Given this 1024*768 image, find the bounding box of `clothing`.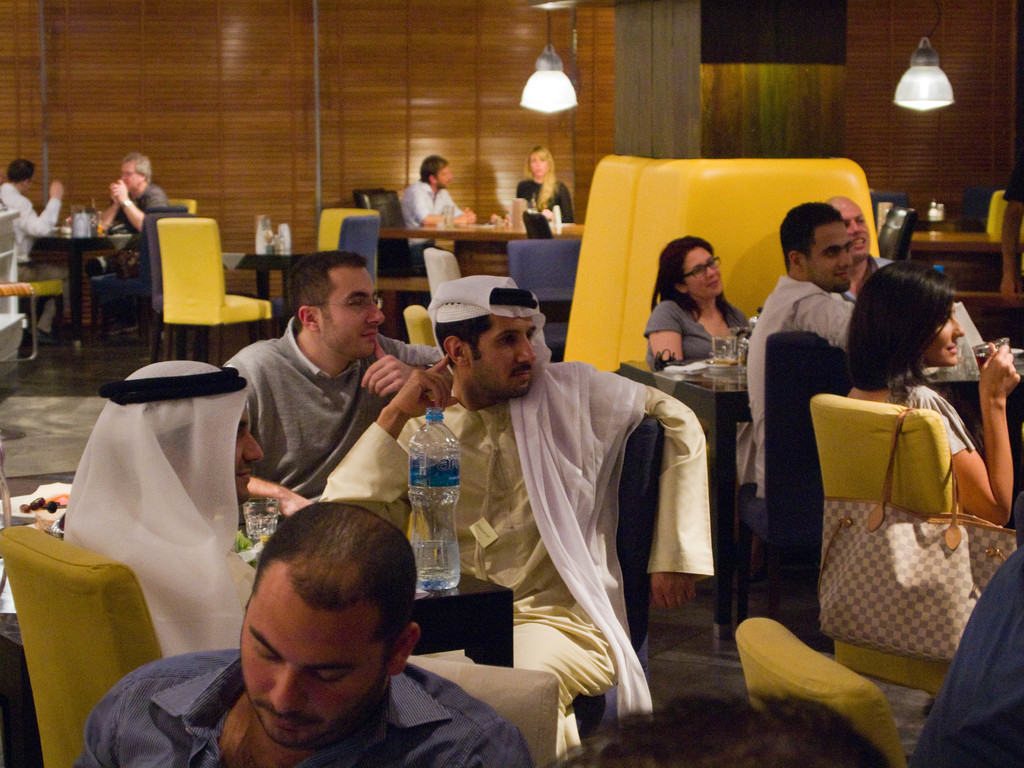
crop(908, 388, 972, 471).
